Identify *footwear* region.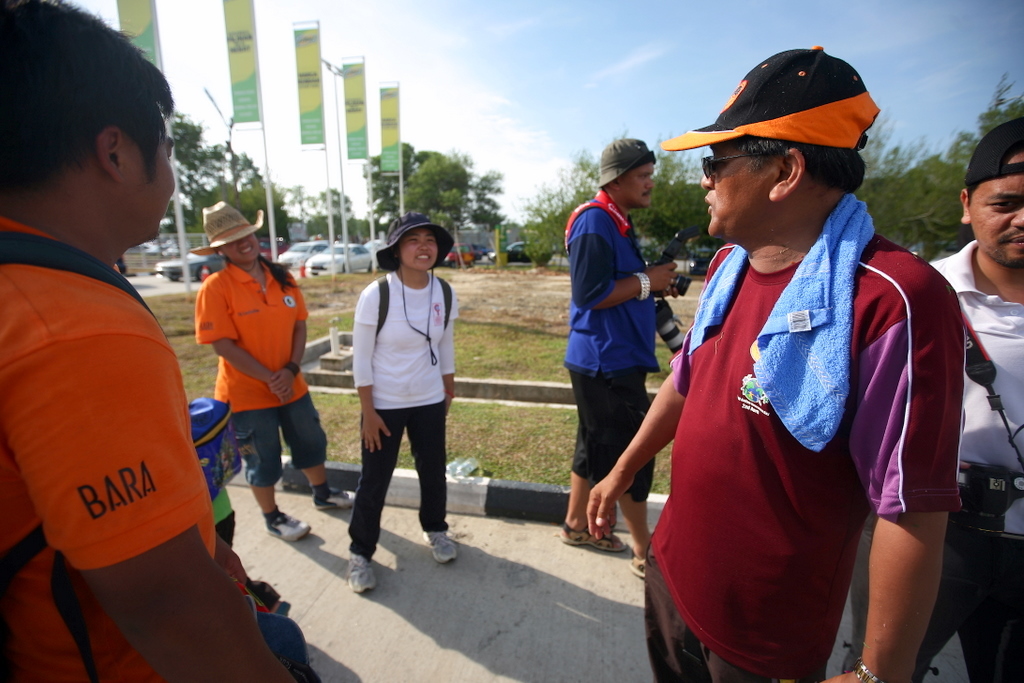
Region: Rect(345, 549, 374, 593).
